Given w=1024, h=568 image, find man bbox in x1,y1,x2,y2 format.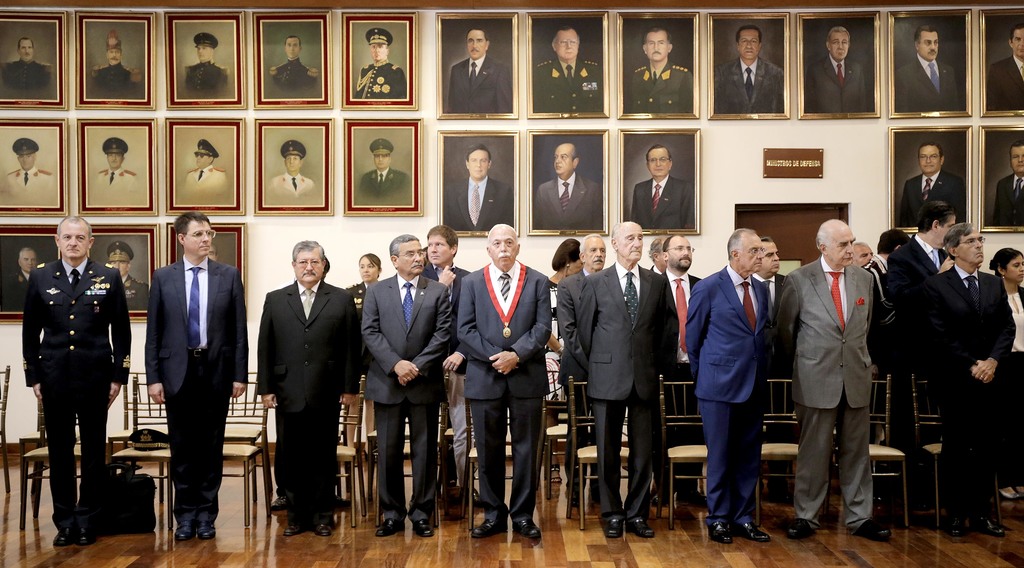
720,31,781,112.
